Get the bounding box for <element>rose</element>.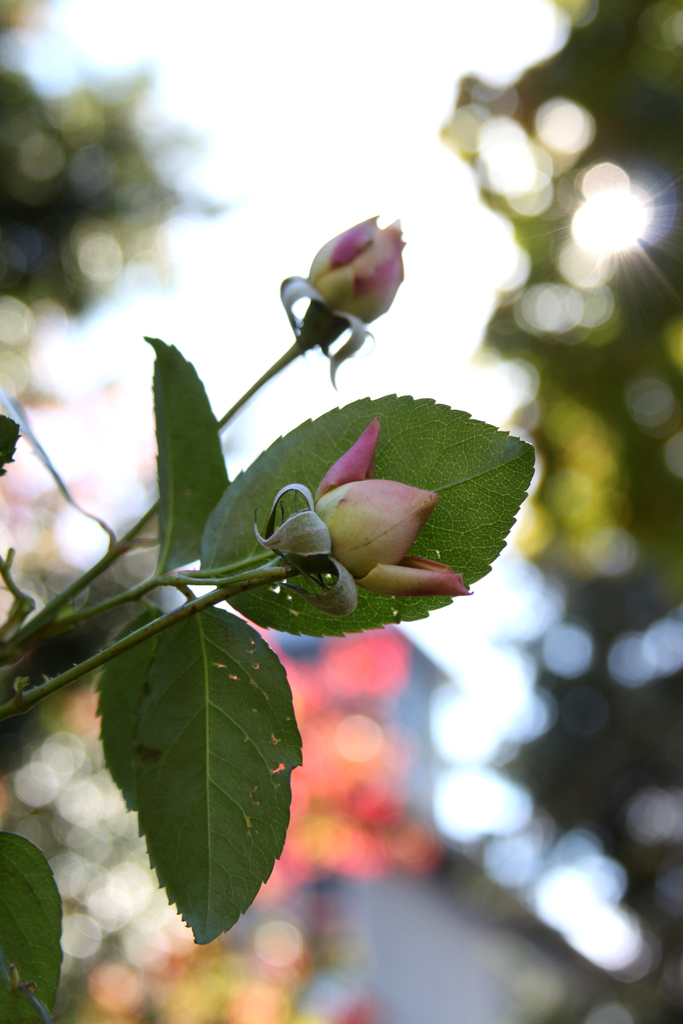
303/419/470/594.
